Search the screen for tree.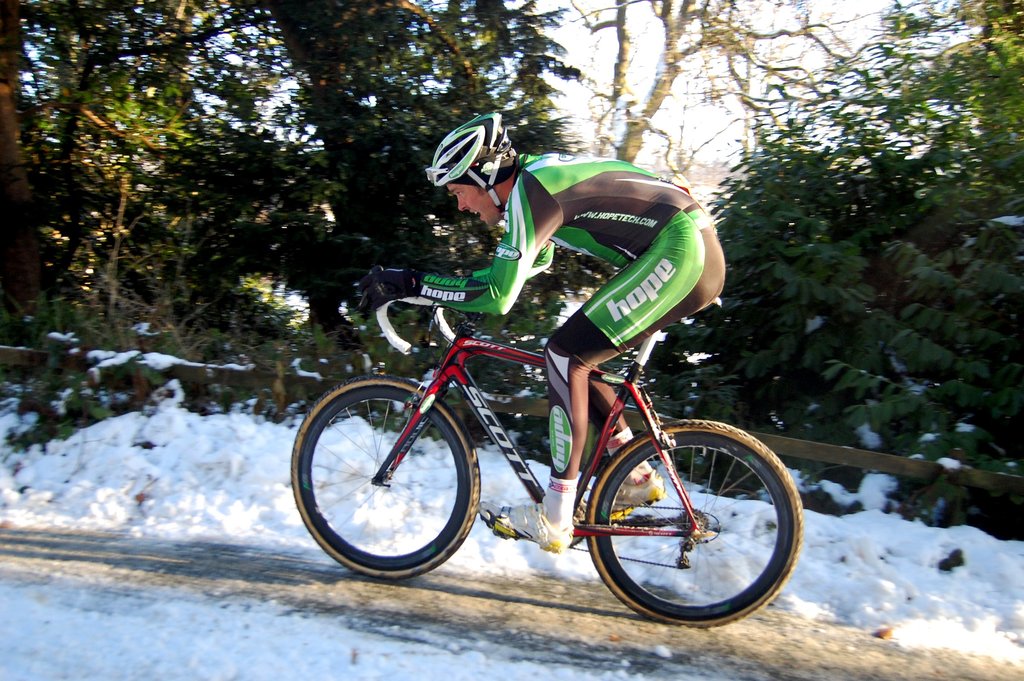
Found at pyautogui.locateOnScreen(325, 0, 767, 156).
